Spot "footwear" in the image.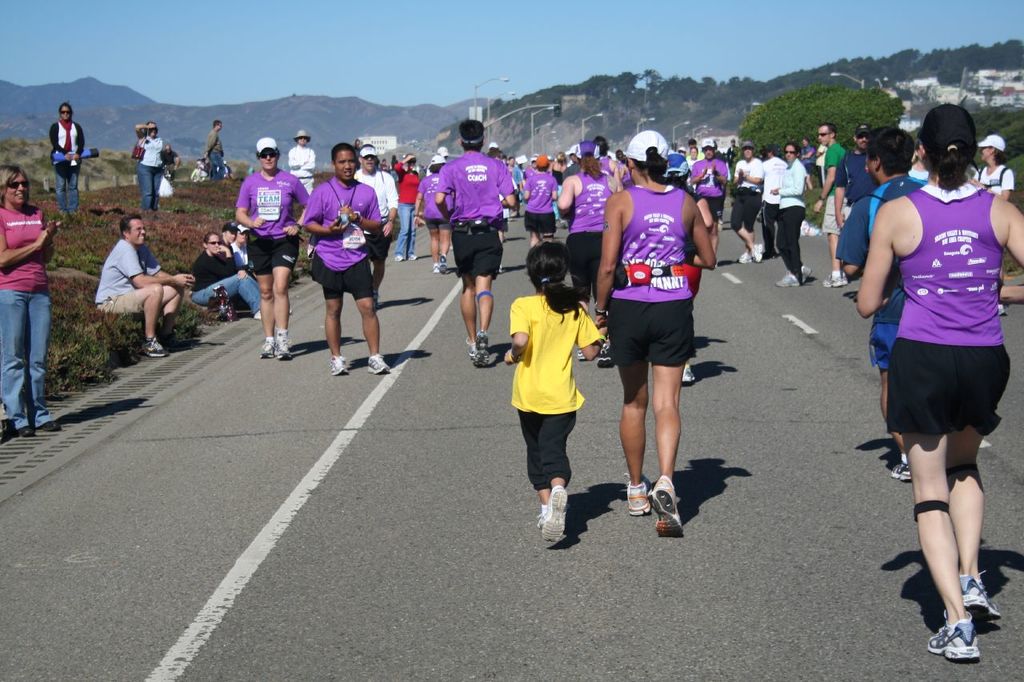
"footwear" found at (left=927, top=620, right=980, bottom=659).
